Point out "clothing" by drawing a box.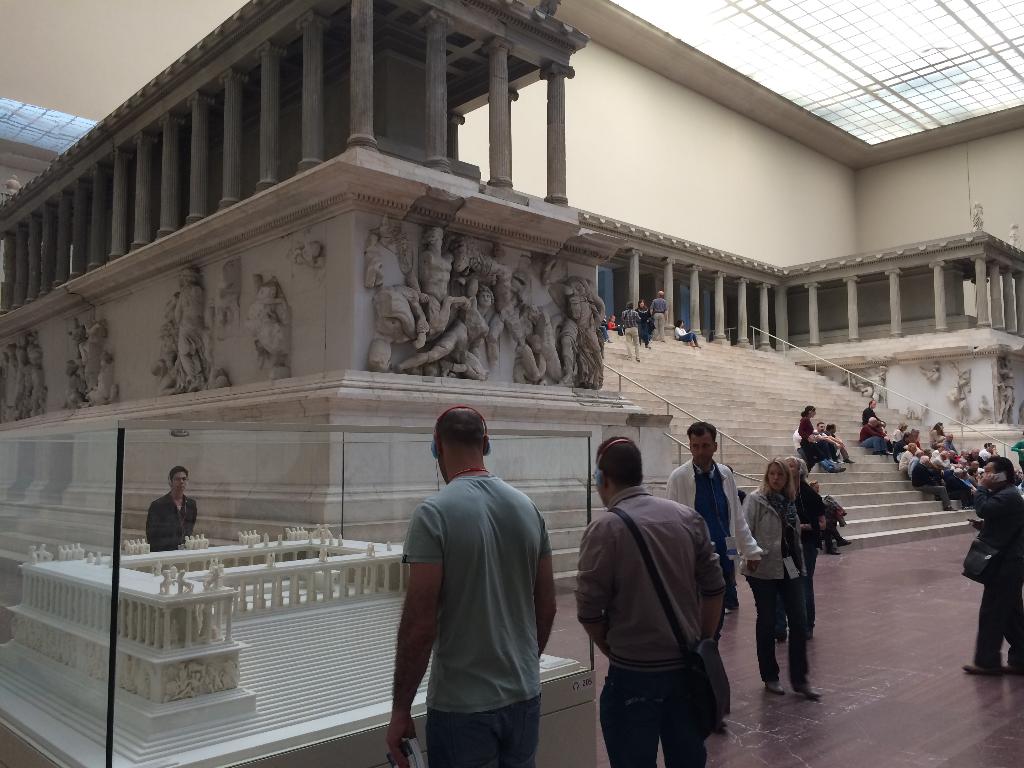
742 485 805 680.
